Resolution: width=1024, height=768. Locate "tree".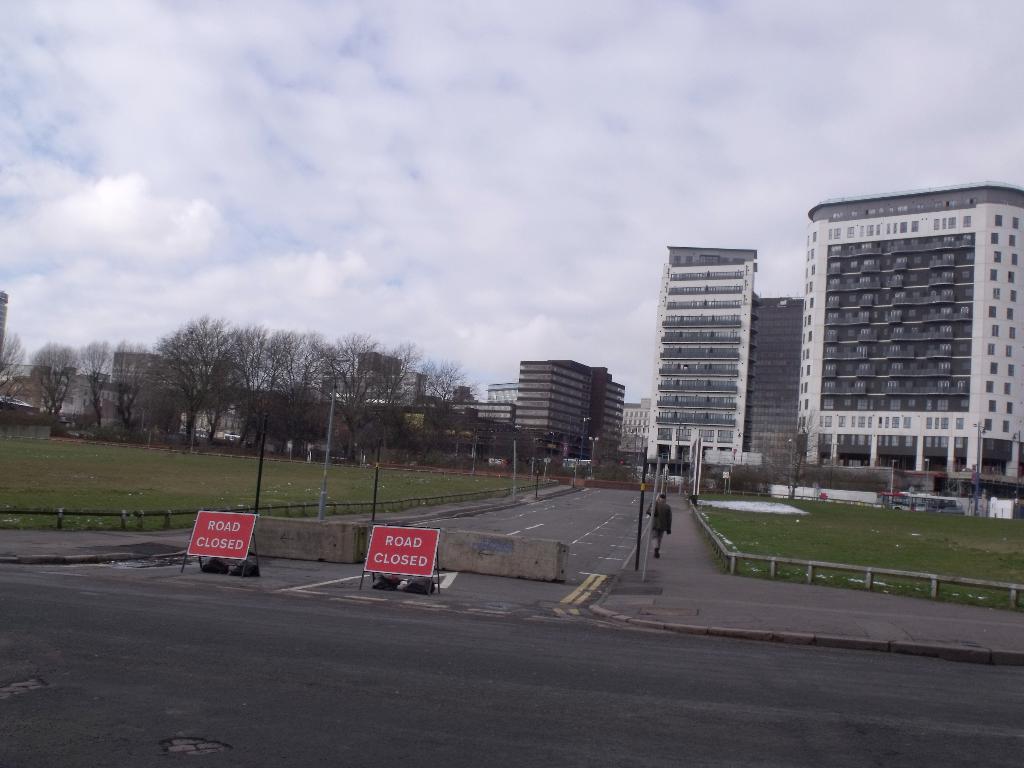
pyautogui.locateOnScreen(232, 326, 273, 393).
